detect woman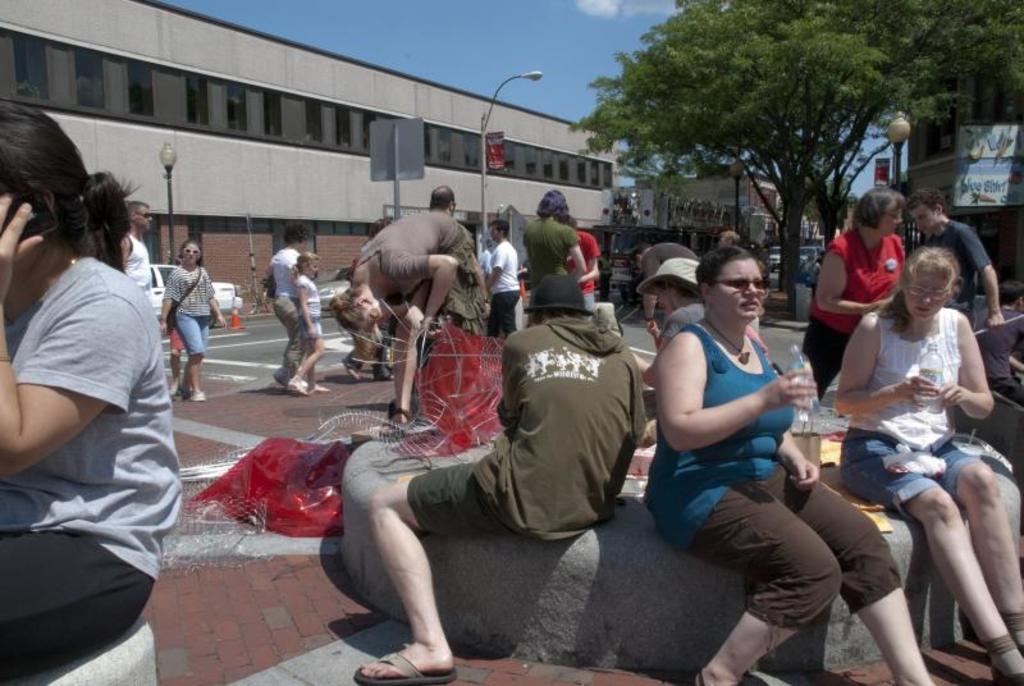
BBox(645, 247, 940, 685)
